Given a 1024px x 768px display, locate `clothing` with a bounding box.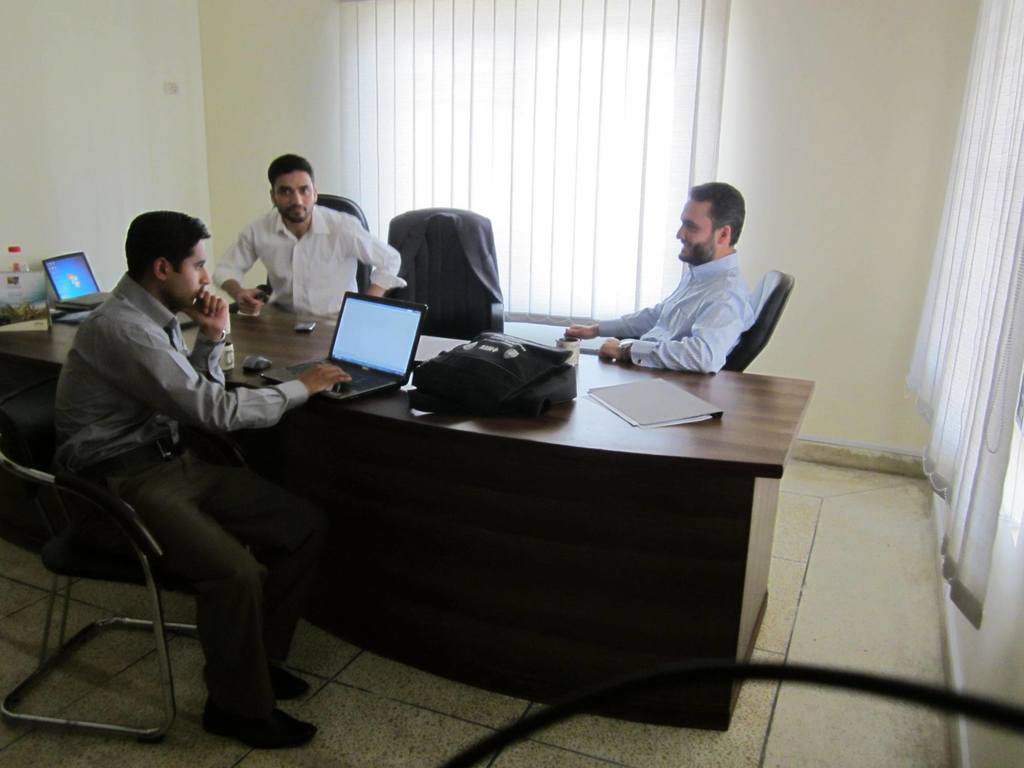
Located: [left=210, top=205, right=406, bottom=319].
